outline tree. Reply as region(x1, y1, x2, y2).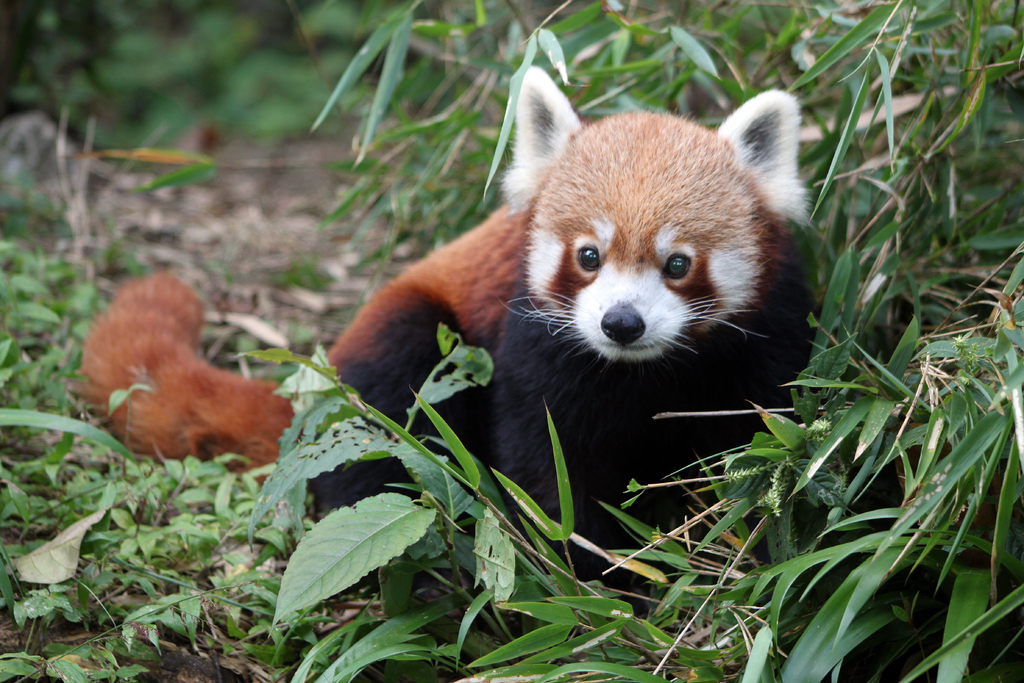
region(0, 0, 284, 113).
